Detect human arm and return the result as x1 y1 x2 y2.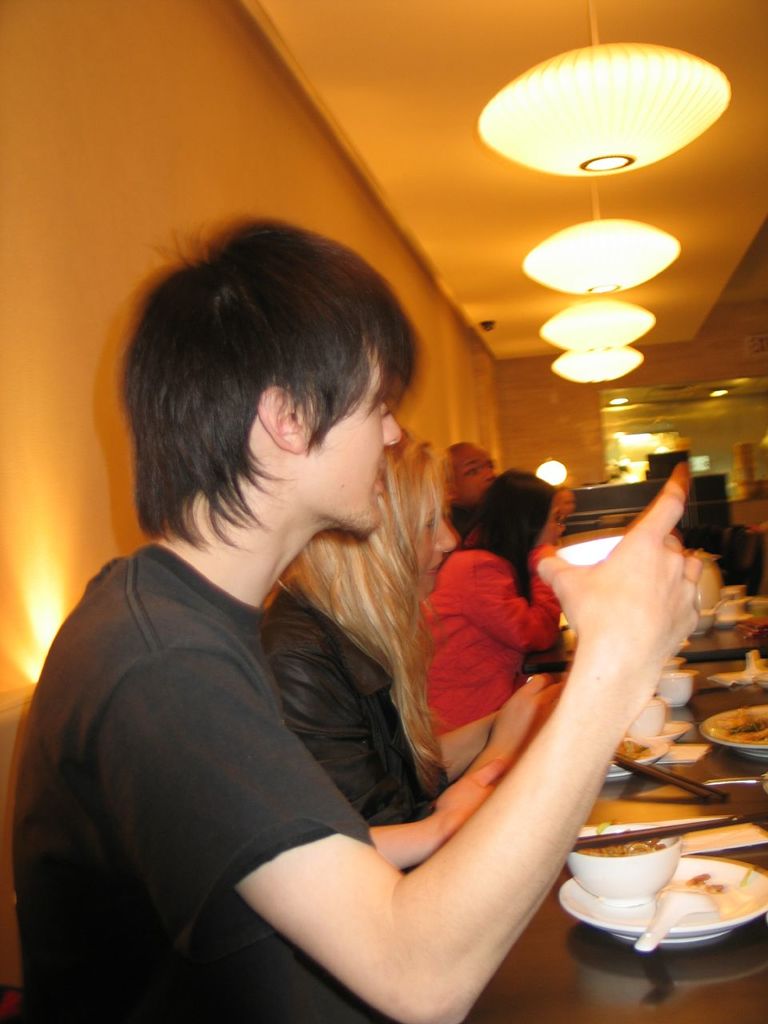
455 543 561 658.
